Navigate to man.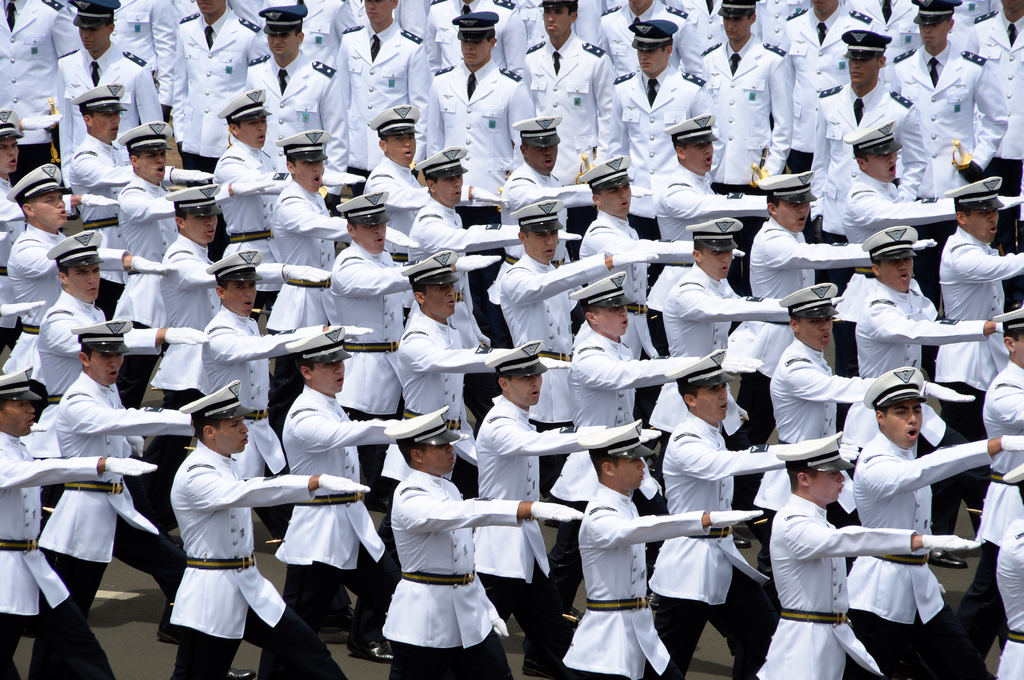
Navigation target: [left=282, top=324, right=472, bottom=679].
